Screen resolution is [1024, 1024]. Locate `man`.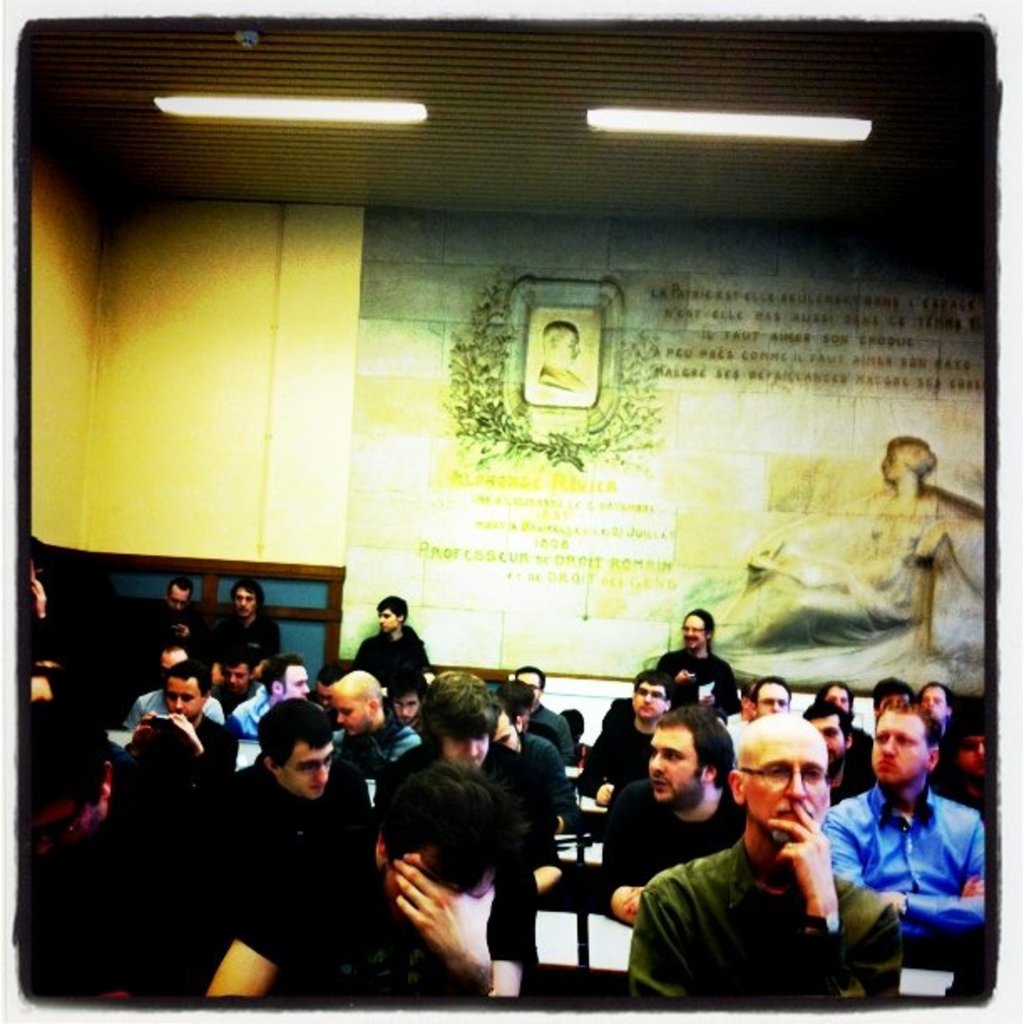
Rect(228, 651, 318, 743).
